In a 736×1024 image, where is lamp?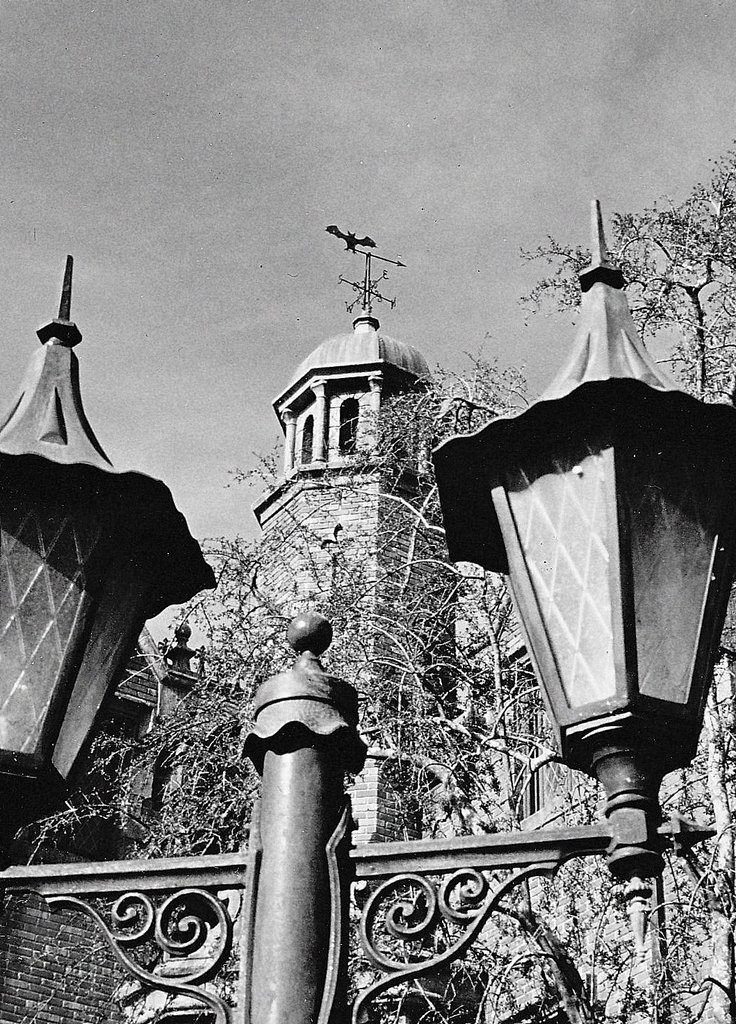
<region>0, 256, 218, 864</region>.
